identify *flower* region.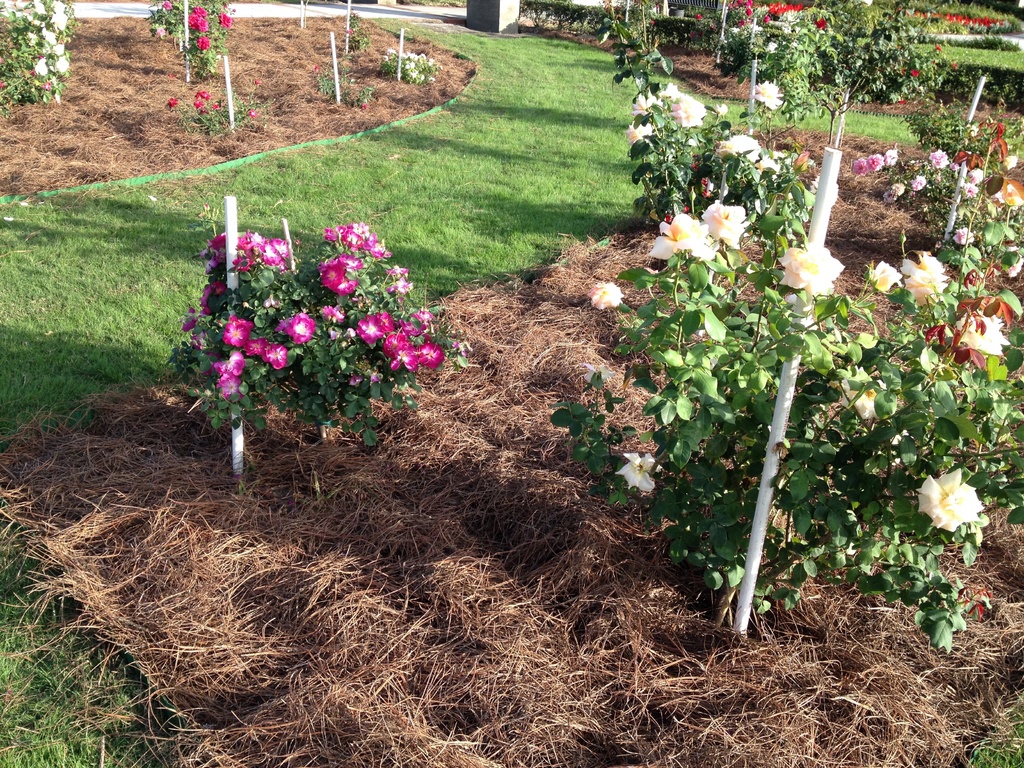
Region: pyautogui.locateOnScreen(1005, 248, 1023, 281).
